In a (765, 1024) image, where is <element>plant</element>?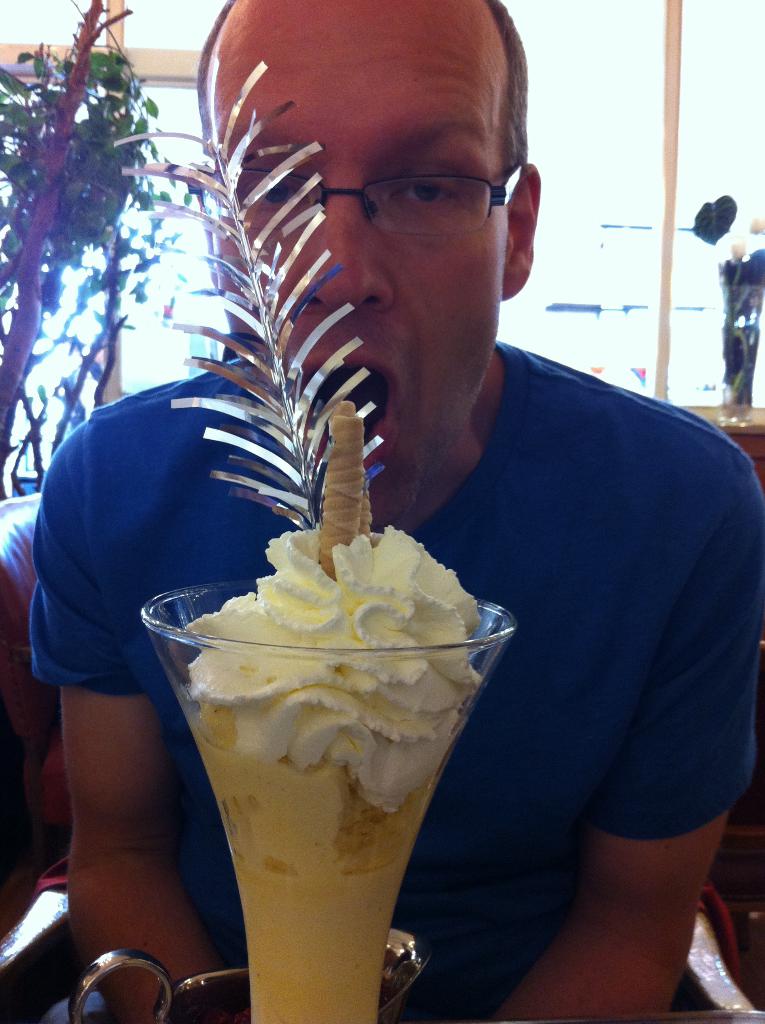
locate(691, 193, 764, 406).
